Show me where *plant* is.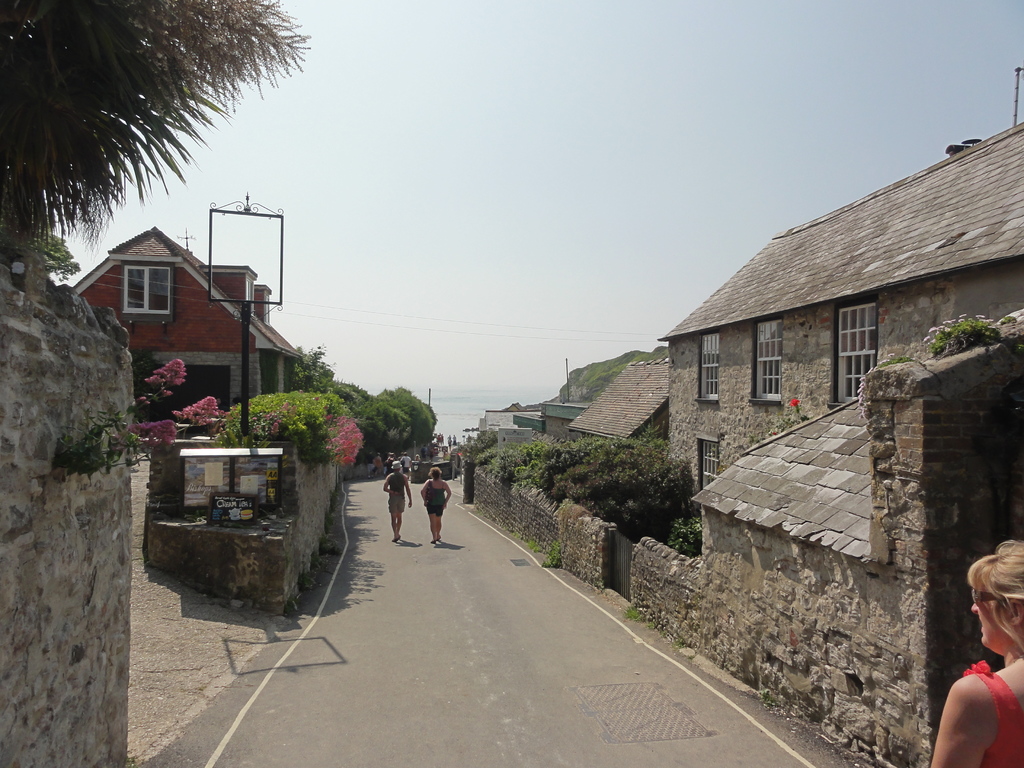
*plant* is at locate(923, 307, 997, 349).
